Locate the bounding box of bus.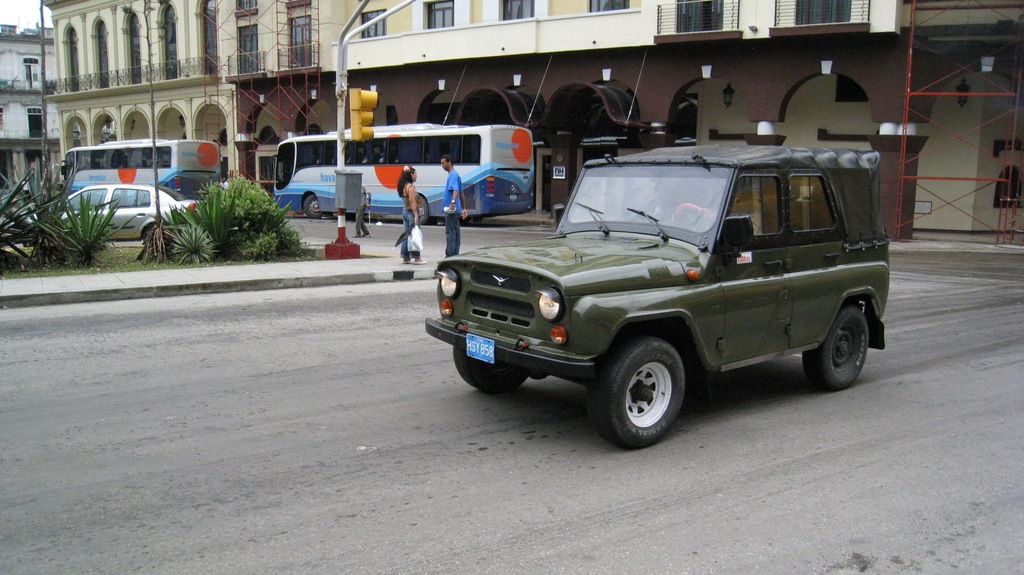
Bounding box: bbox=[47, 136, 220, 200].
